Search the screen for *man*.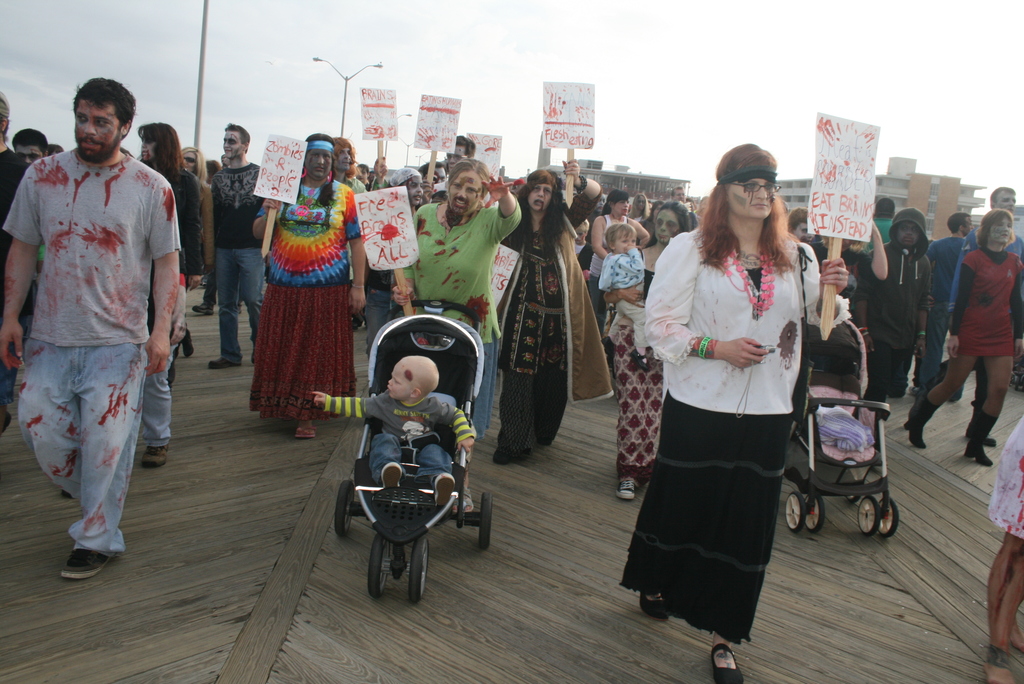
Found at x1=438 y1=128 x2=474 y2=192.
